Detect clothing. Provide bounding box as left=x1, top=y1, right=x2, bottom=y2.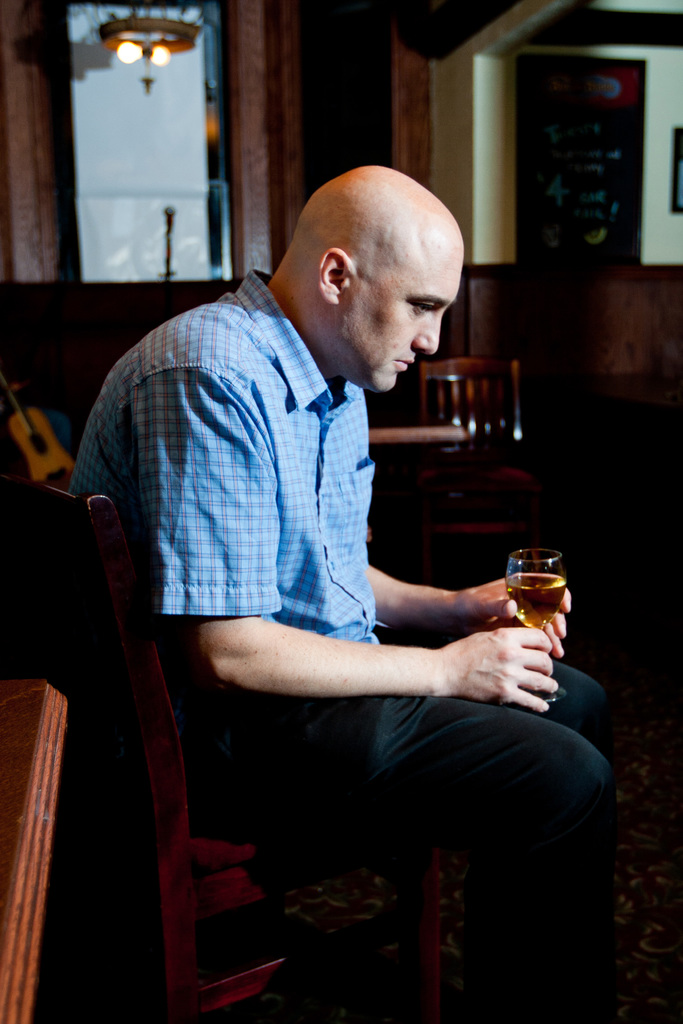
left=74, top=239, right=579, bottom=983.
